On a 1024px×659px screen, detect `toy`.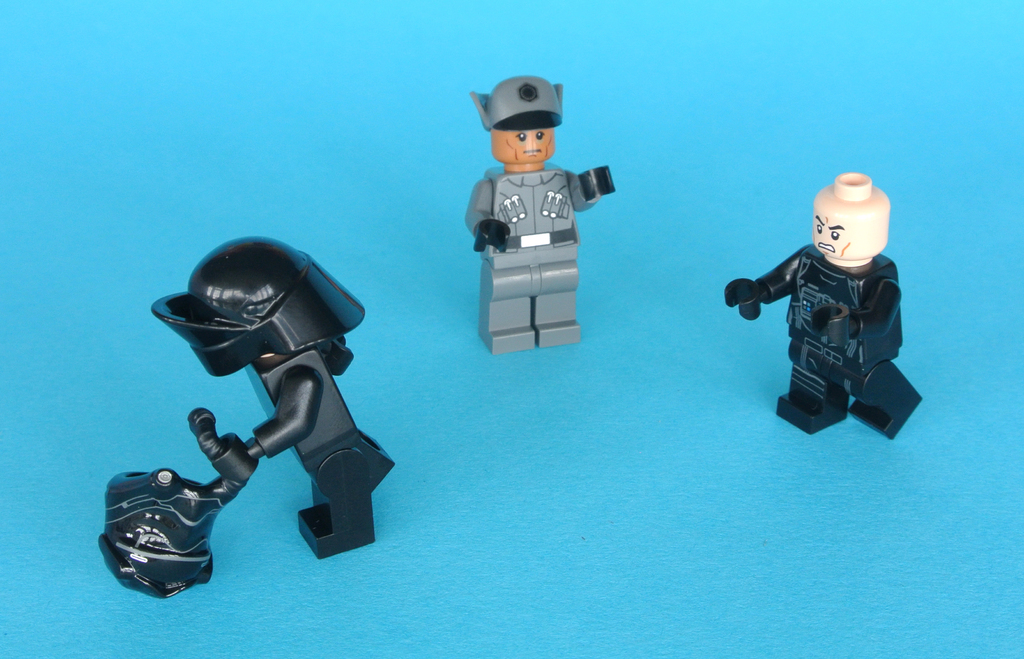
Rect(721, 172, 920, 437).
